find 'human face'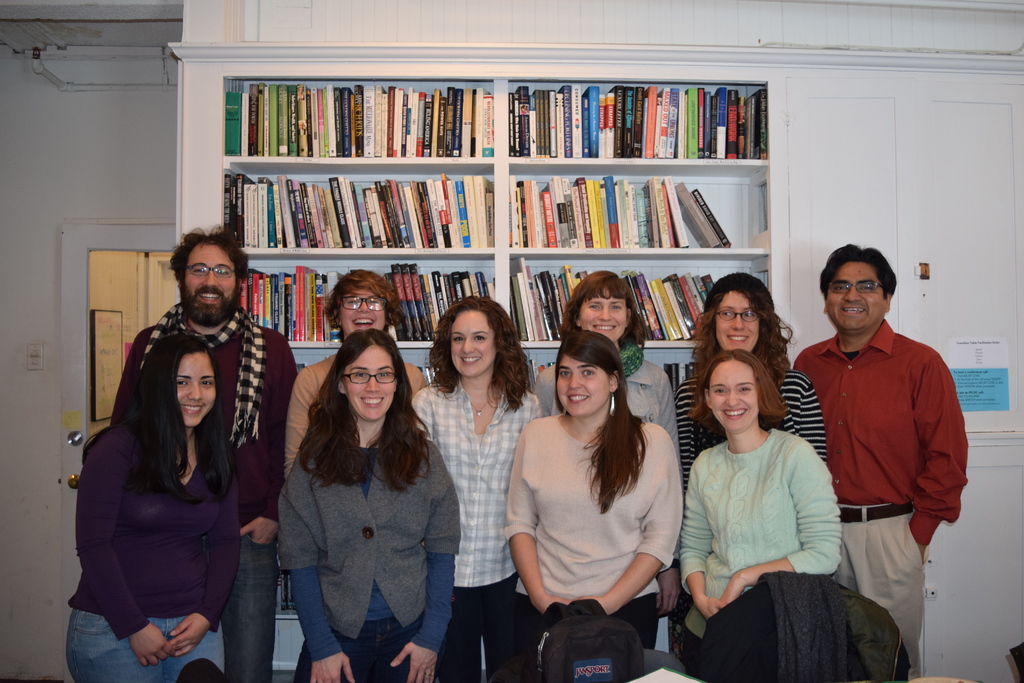
340, 286, 387, 336
